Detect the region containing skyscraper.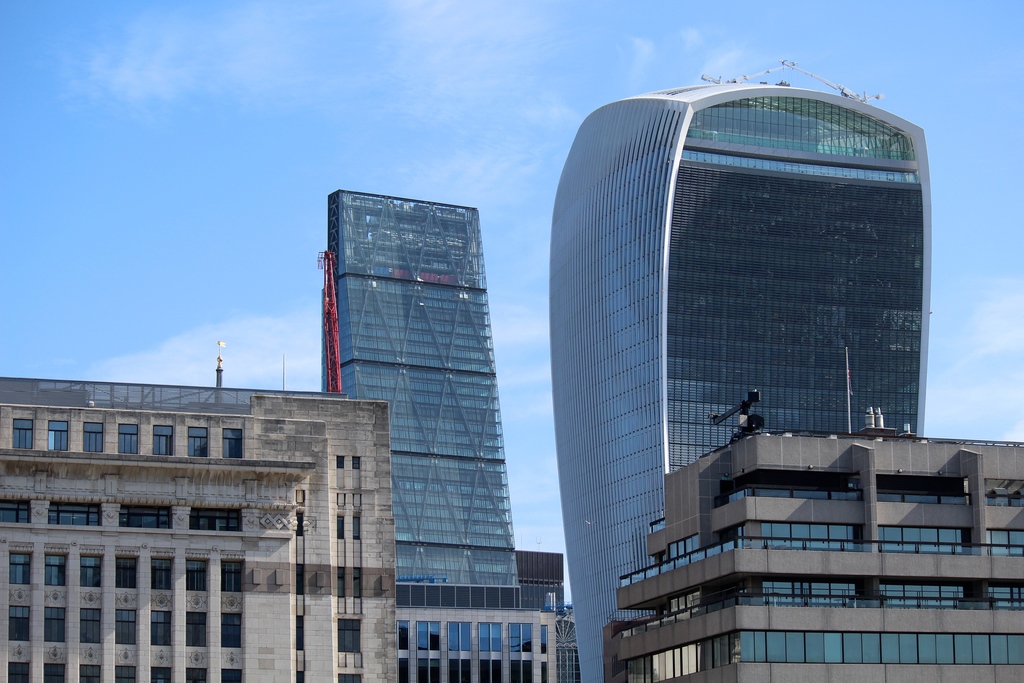
[546, 51, 933, 682].
